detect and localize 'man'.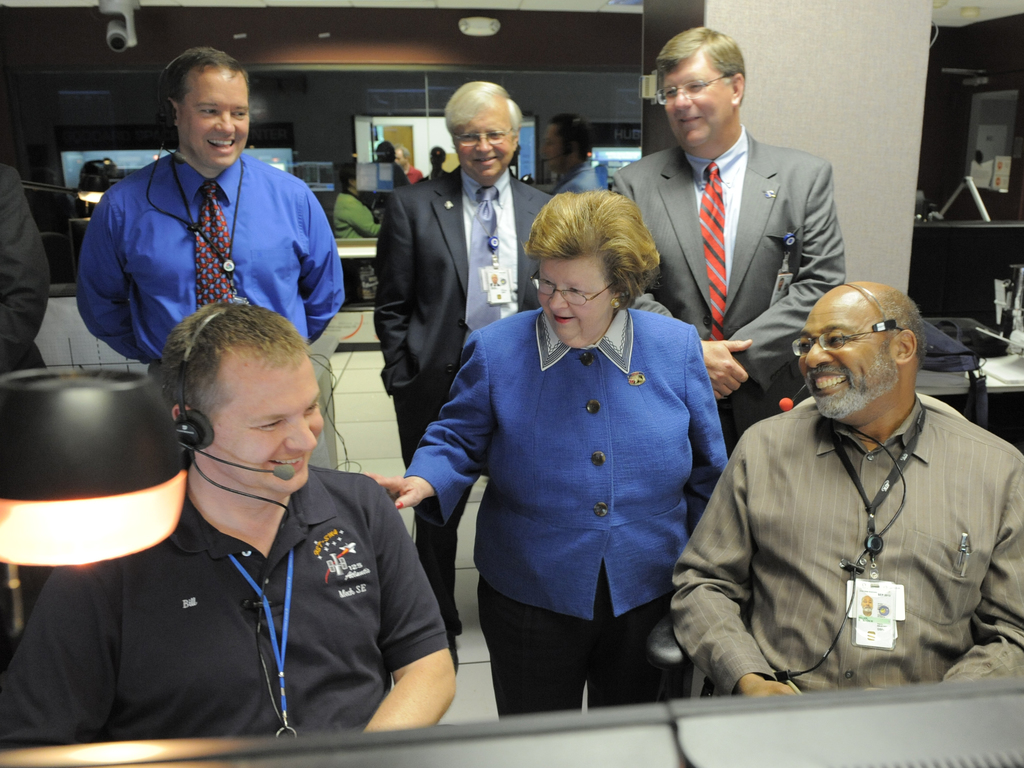
Localized at rect(540, 112, 609, 192).
